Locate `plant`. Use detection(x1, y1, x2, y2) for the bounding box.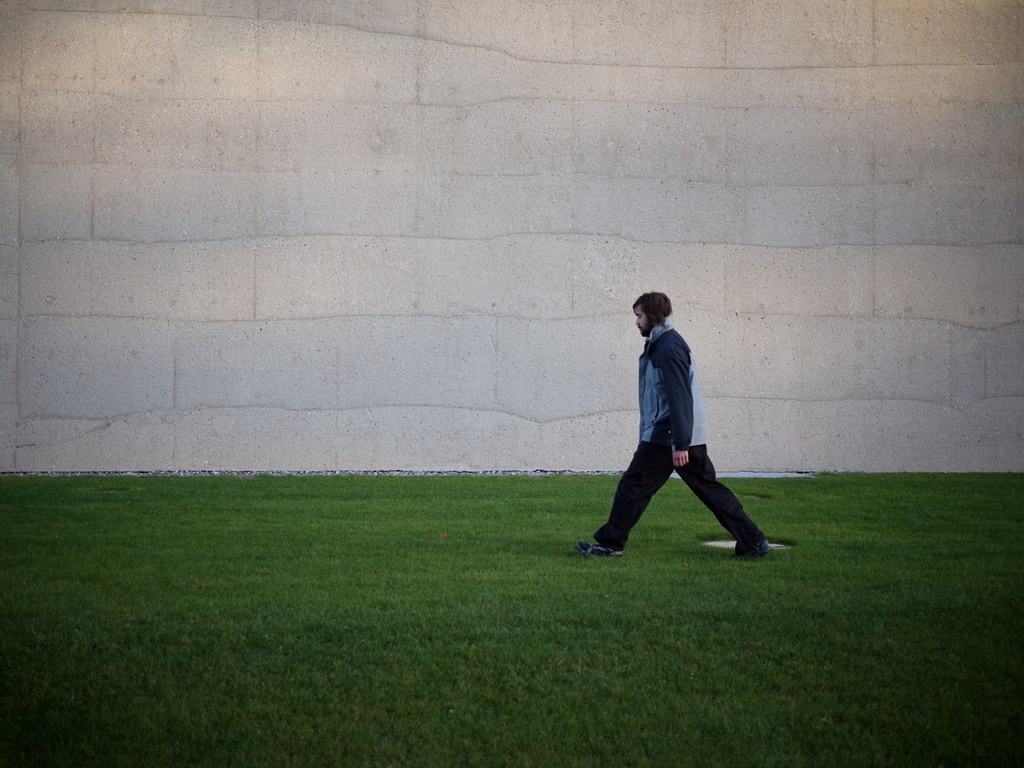
detection(0, 474, 1023, 767).
